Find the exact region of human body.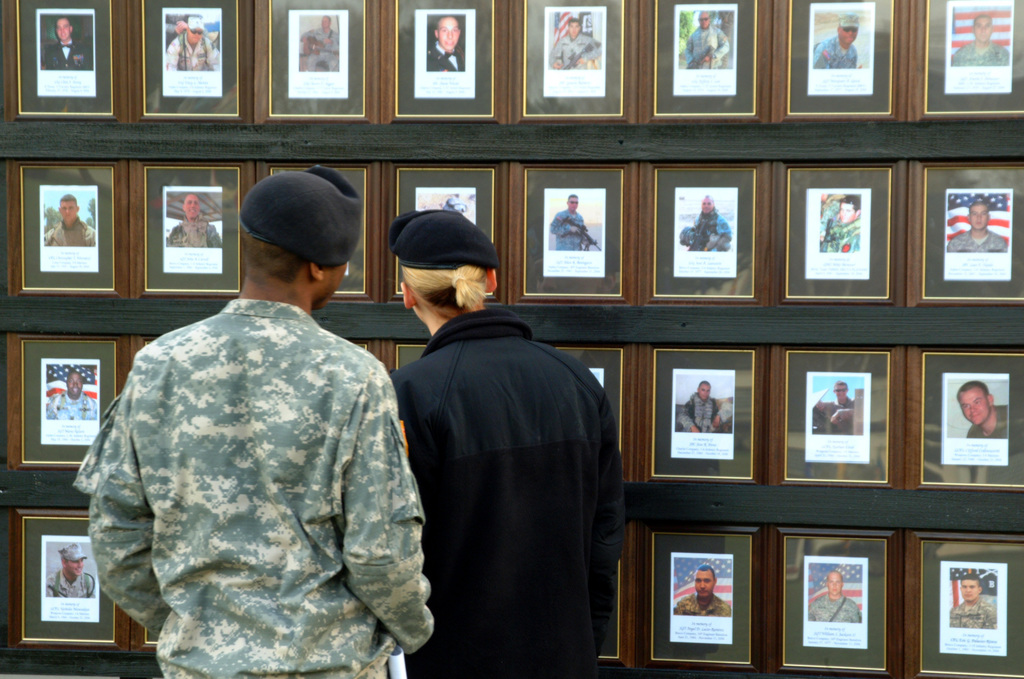
Exact region: <box>949,38,1009,68</box>.
